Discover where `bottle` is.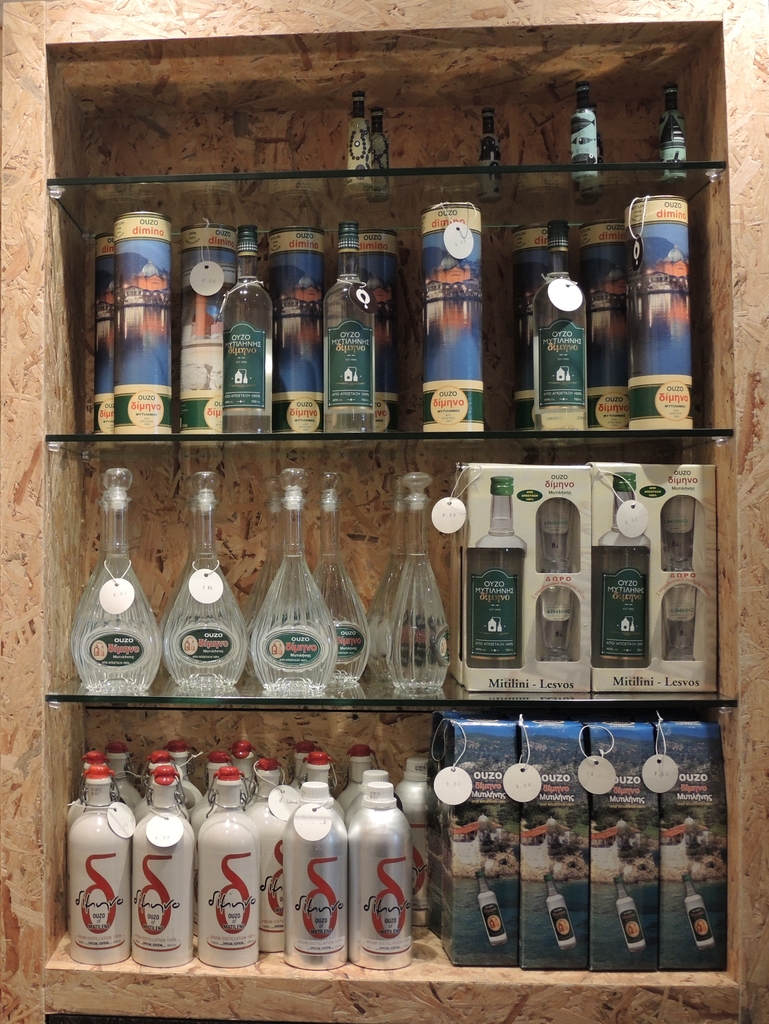
Discovered at region(386, 472, 453, 694).
